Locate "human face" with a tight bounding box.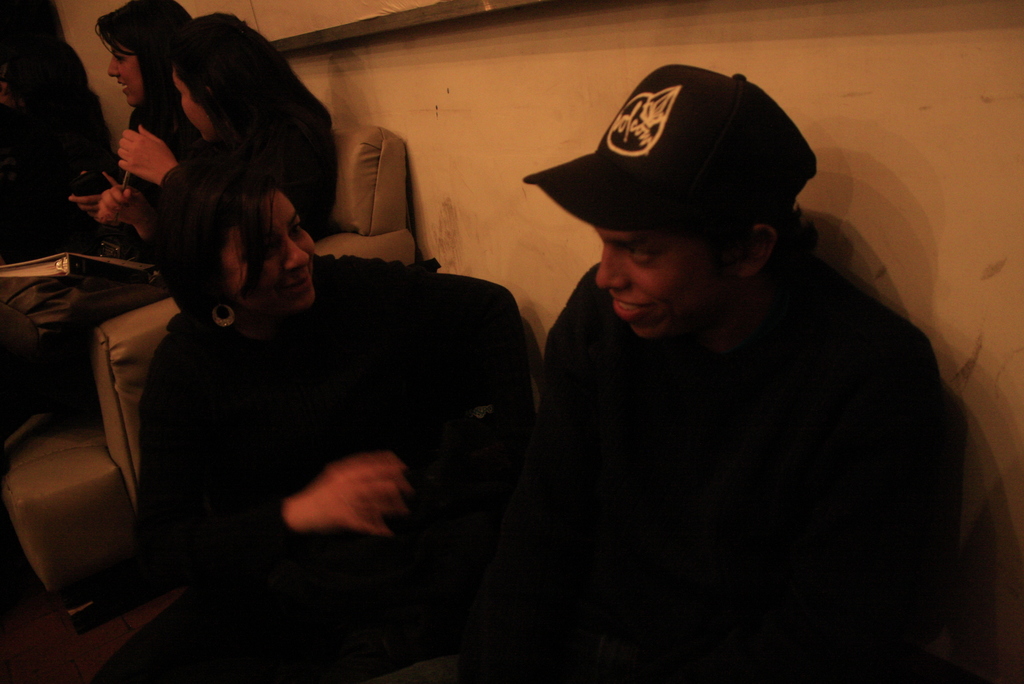
rect(173, 69, 214, 146).
